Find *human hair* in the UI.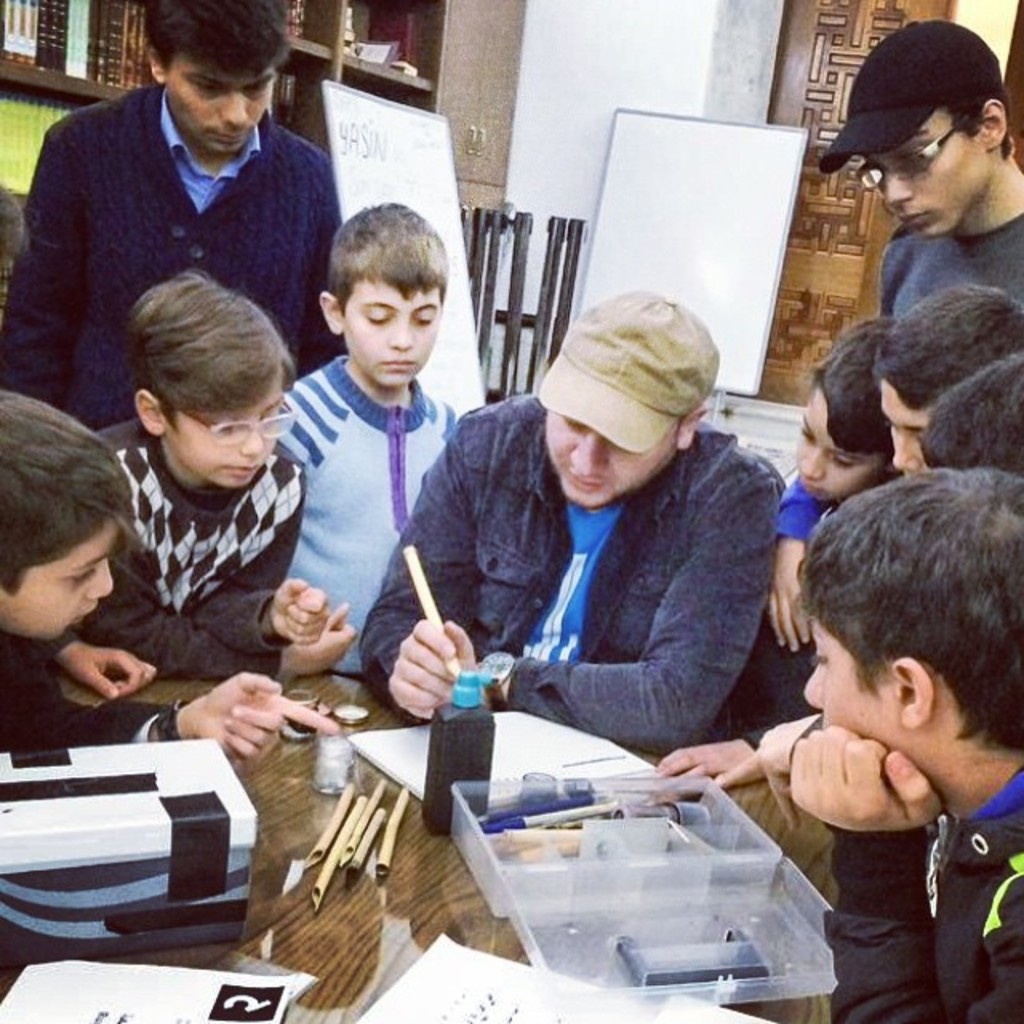
UI element at crop(872, 283, 1022, 418).
